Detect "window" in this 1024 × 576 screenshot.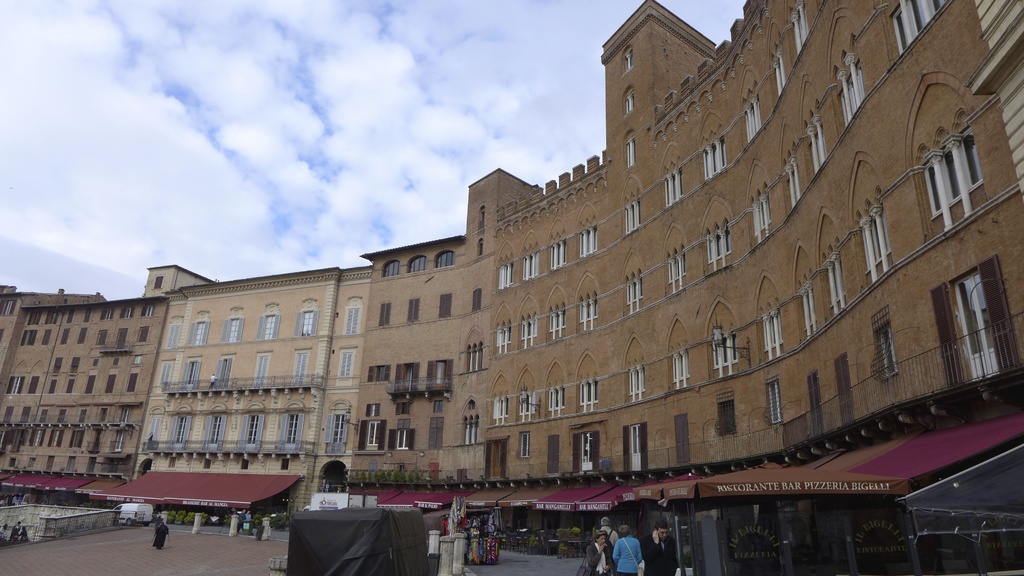
Detection: <bbox>88, 372, 94, 399</bbox>.
